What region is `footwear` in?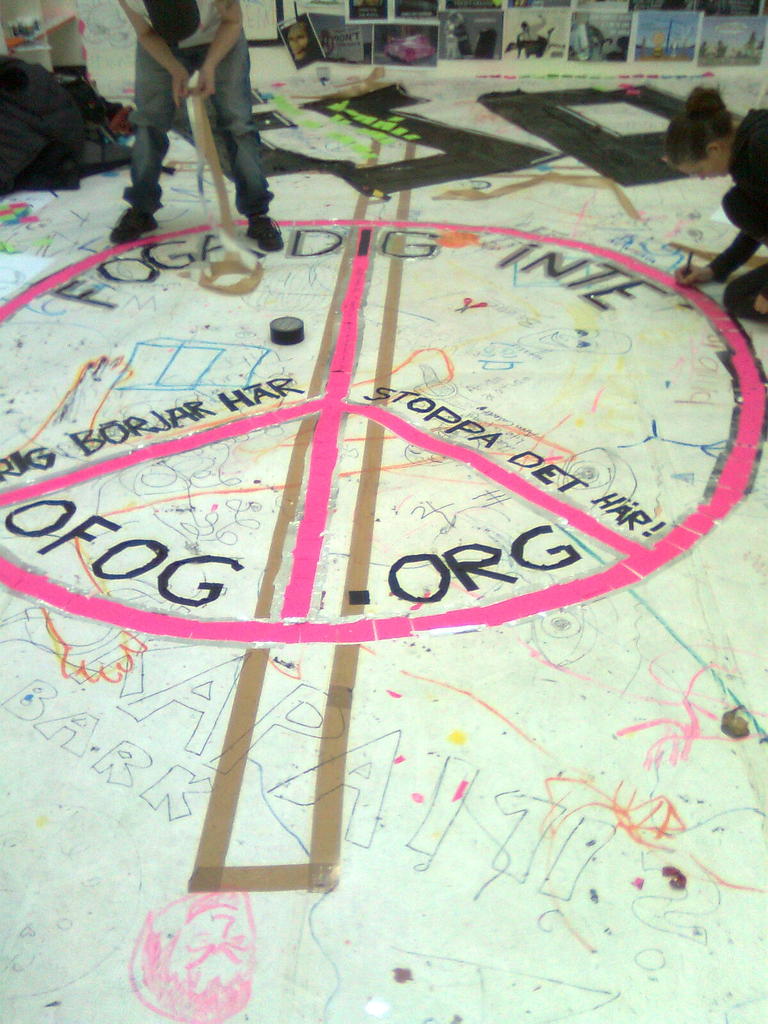
<box>109,211,159,245</box>.
